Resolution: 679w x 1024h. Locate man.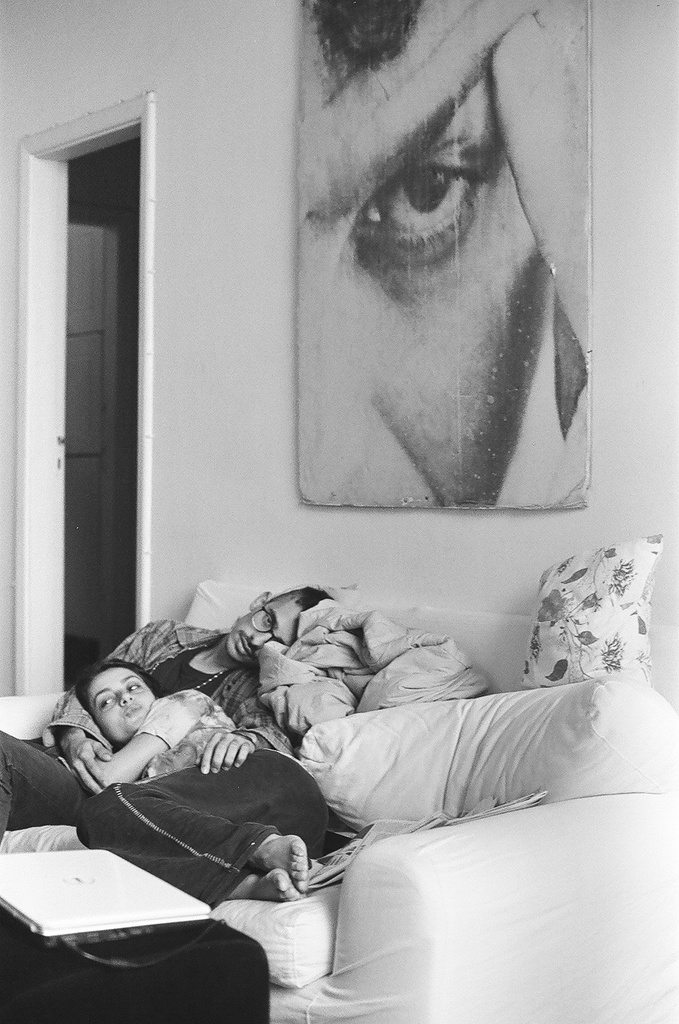
[0,586,336,833].
